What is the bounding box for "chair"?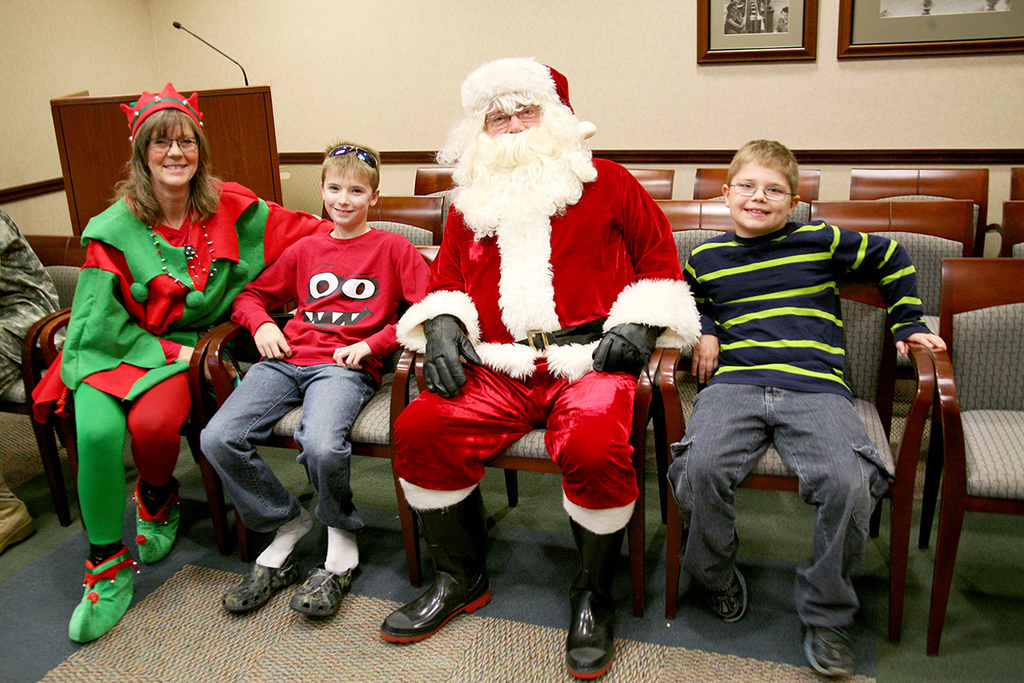
bbox(808, 200, 975, 378).
